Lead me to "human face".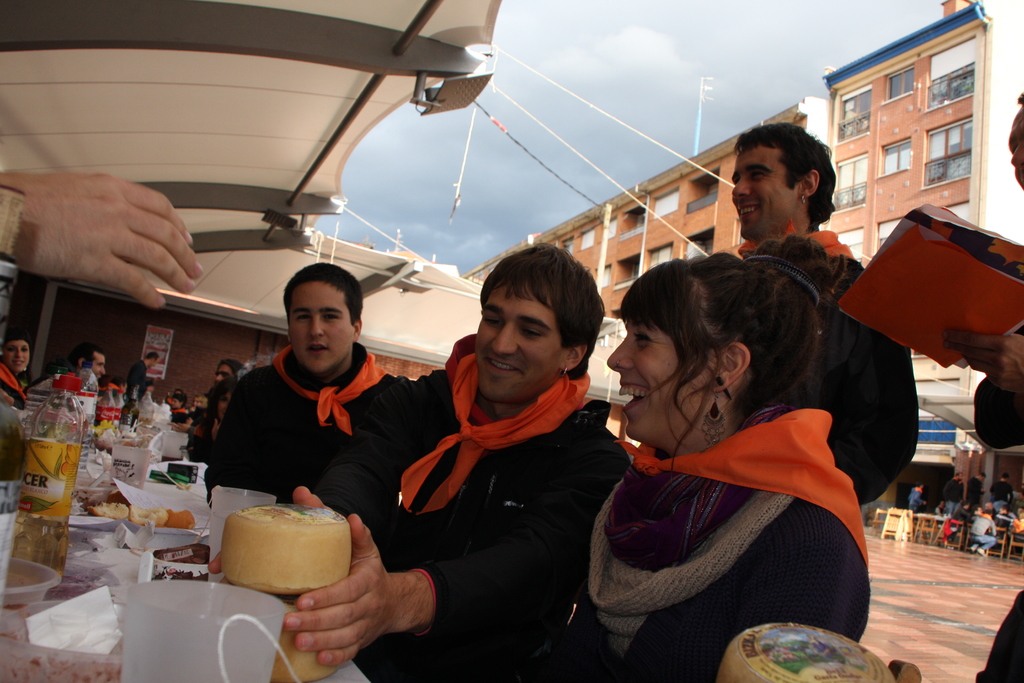
Lead to (3,339,28,370).
